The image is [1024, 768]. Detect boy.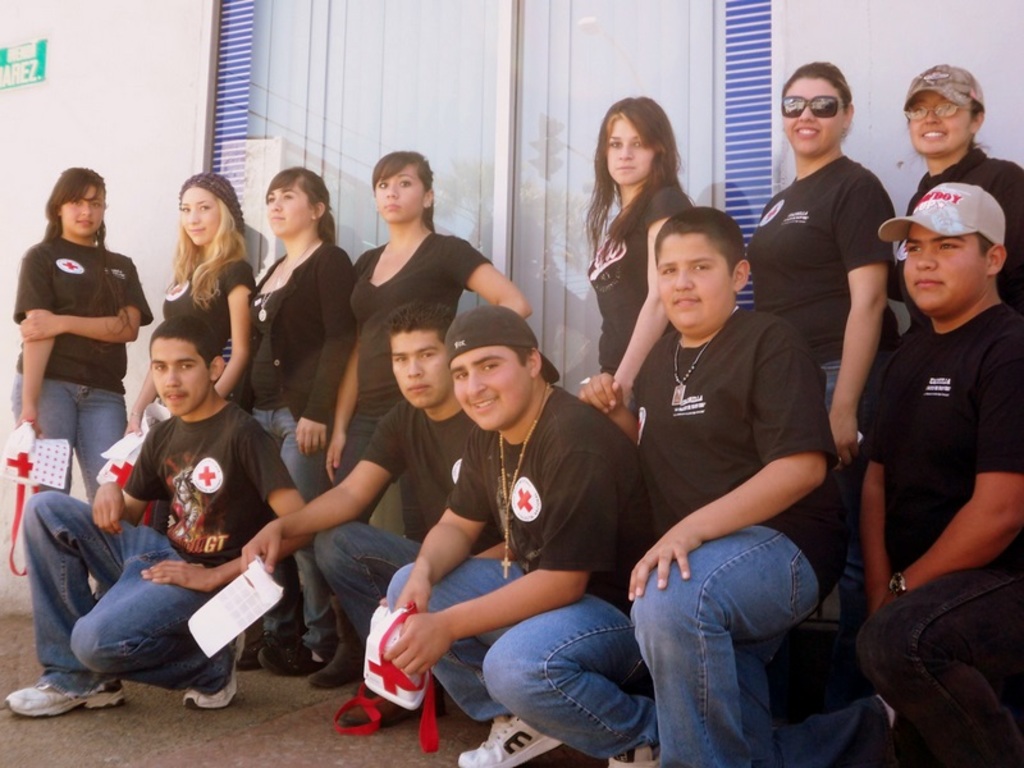
Detection: locate(580, 201, 904, 764).
